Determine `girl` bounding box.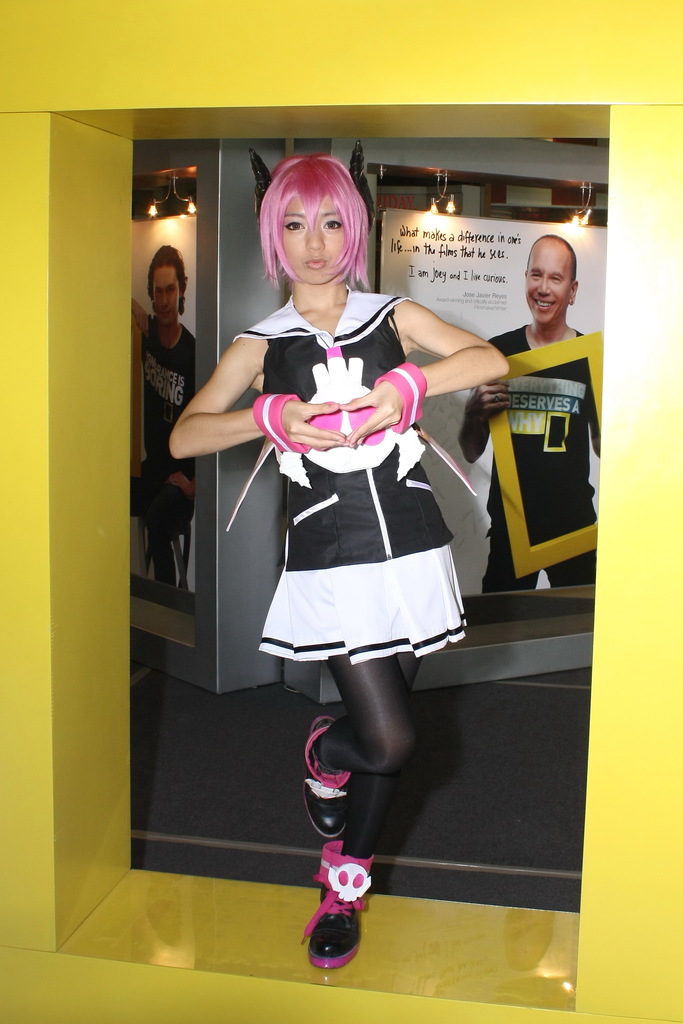
Determined: rect(167, 152, 506, 968).
